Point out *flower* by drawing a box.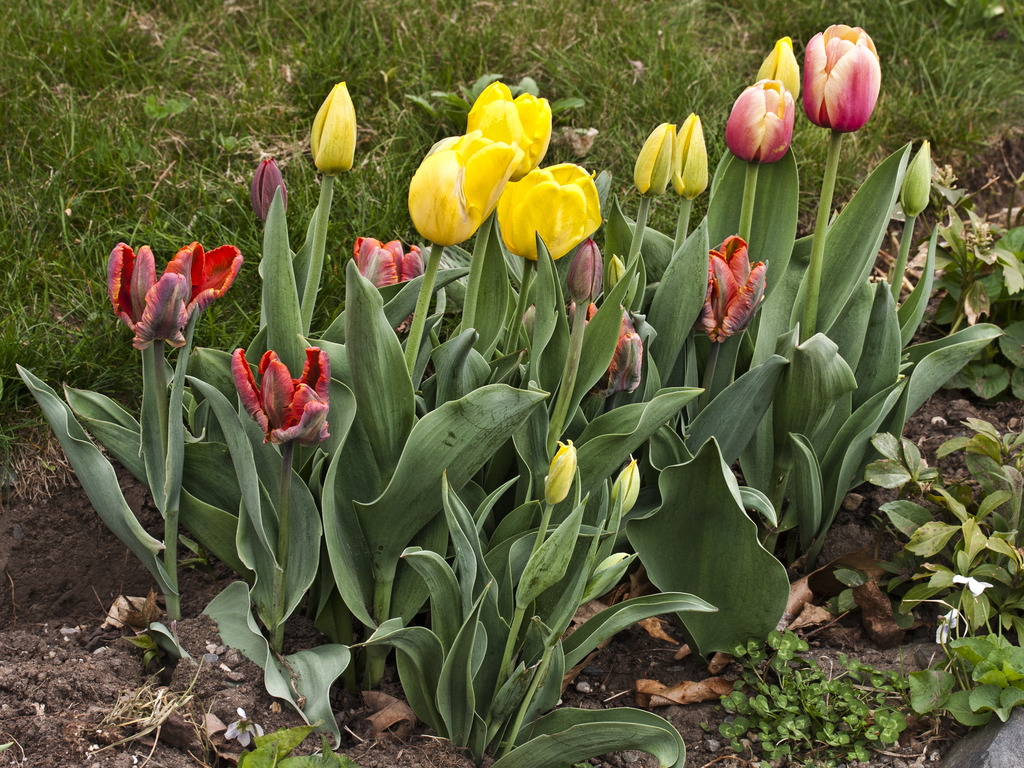
(left=755, top=36, right=803, bottom=99).
